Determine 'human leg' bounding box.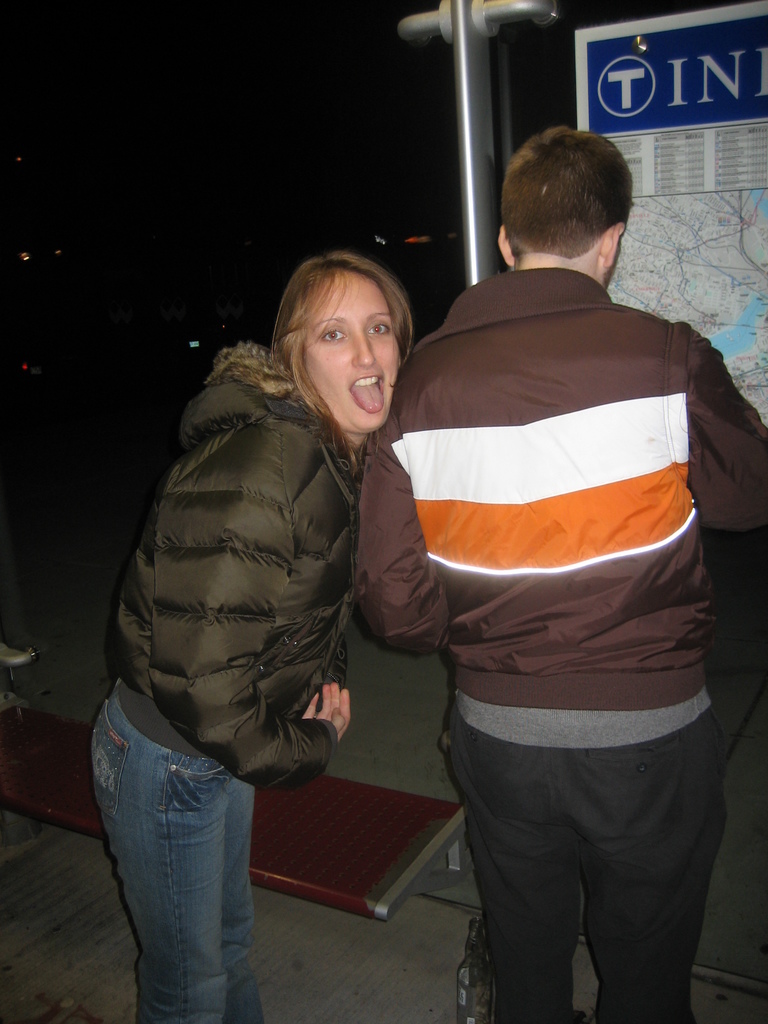
Determined: crop(223, 780, 256, 1023).
